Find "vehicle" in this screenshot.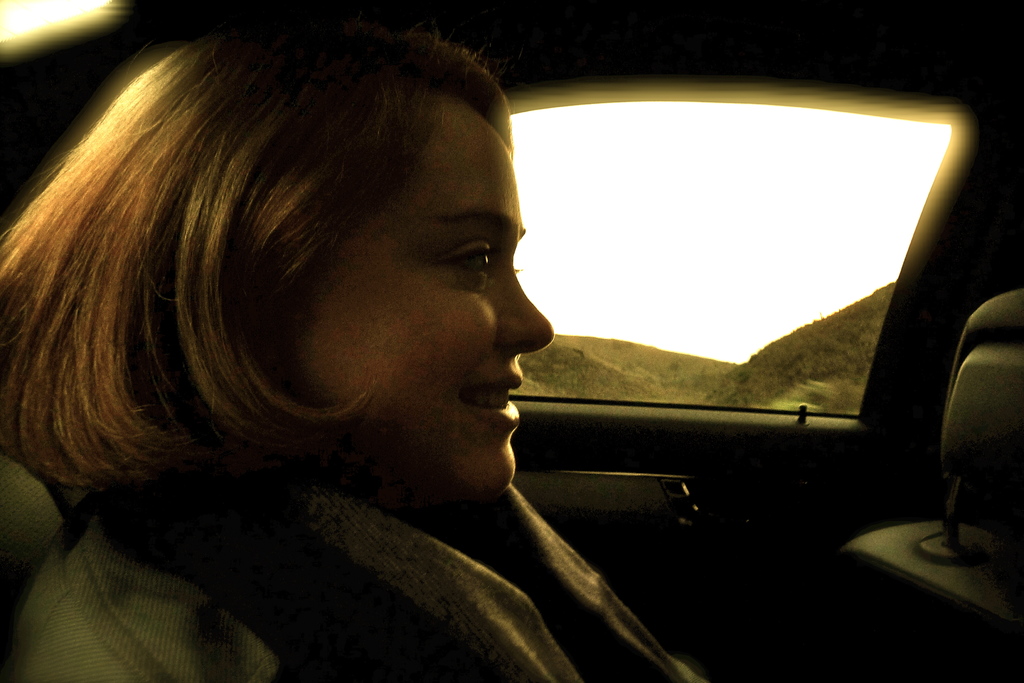
The bounding box for "vehicle" is box=[0, 0, 1023, 682].
